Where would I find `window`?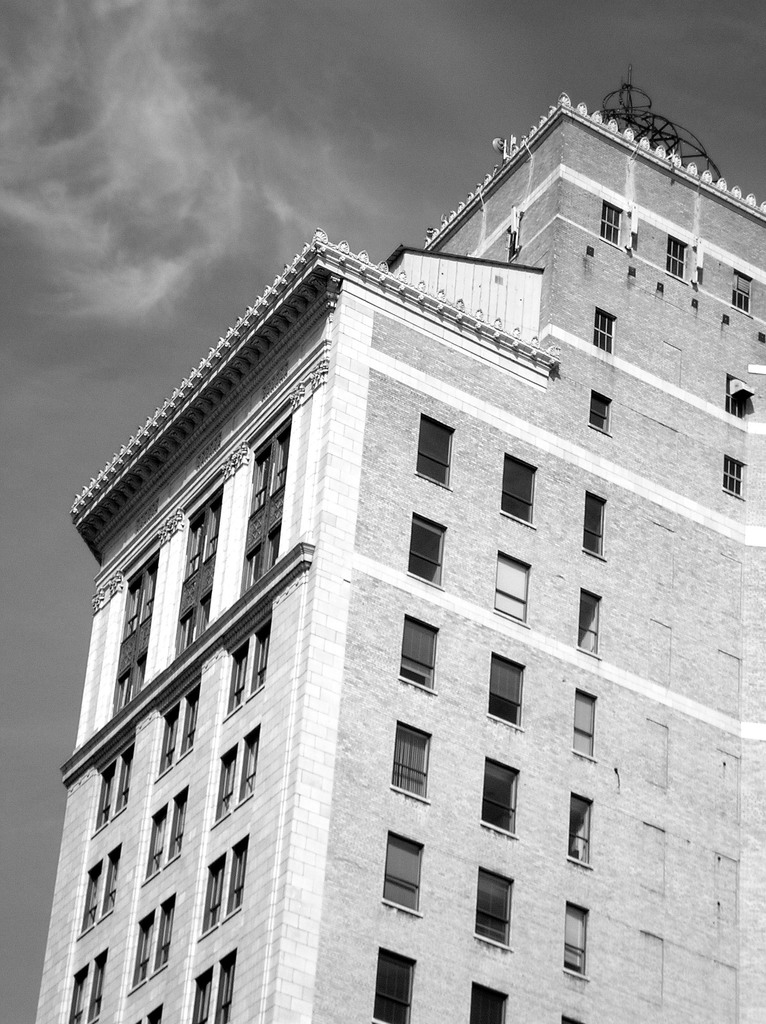
At <region>669, 228, 690, 278</region>.
